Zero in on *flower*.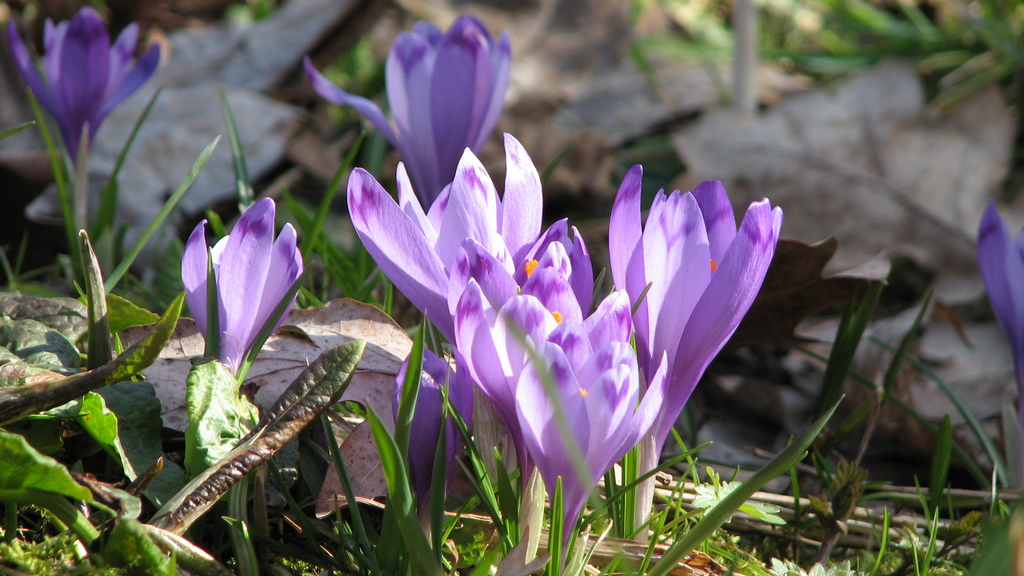
Zeroed in: x1=346, y1=131, x2=546, y2=340.
